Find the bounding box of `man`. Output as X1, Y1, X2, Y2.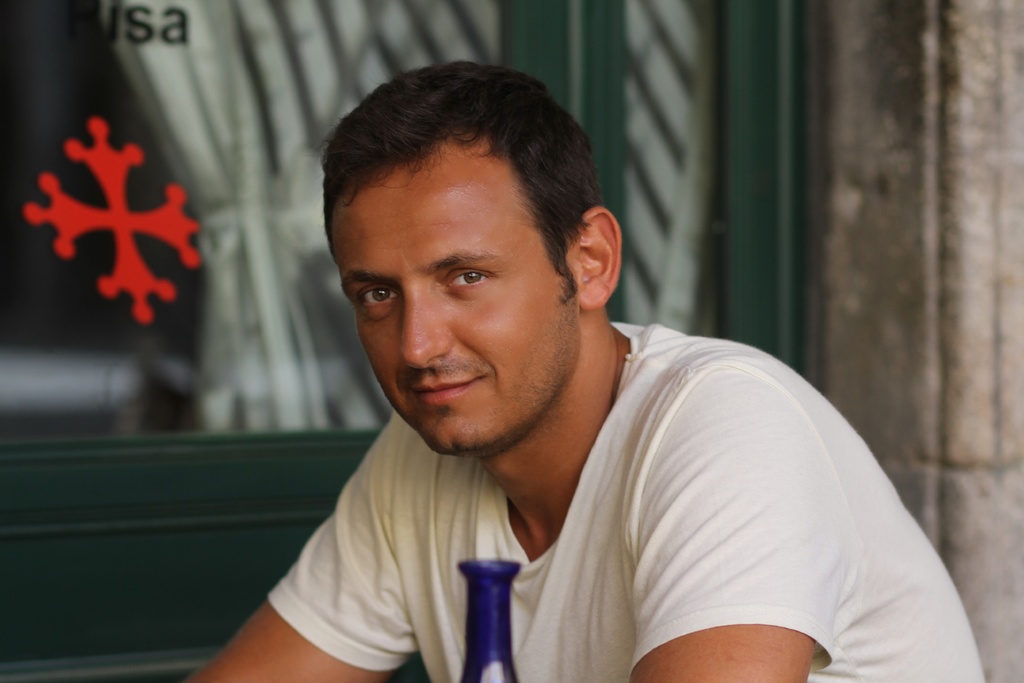
184, 75, 962, 670.
